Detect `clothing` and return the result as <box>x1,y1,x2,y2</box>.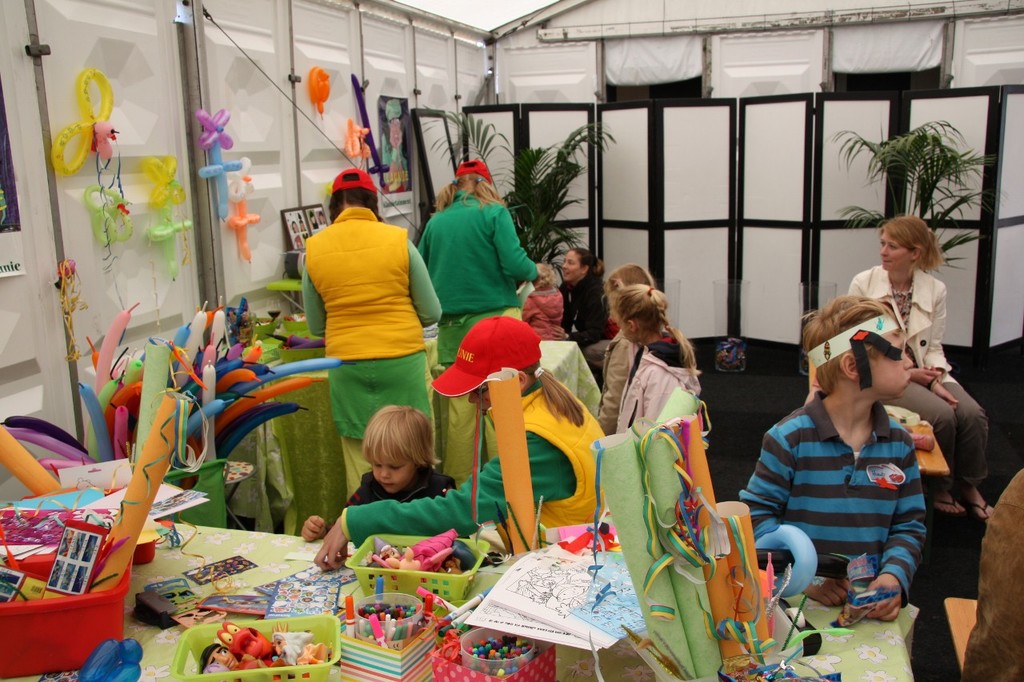
<box>420,193,545,492</box>.
